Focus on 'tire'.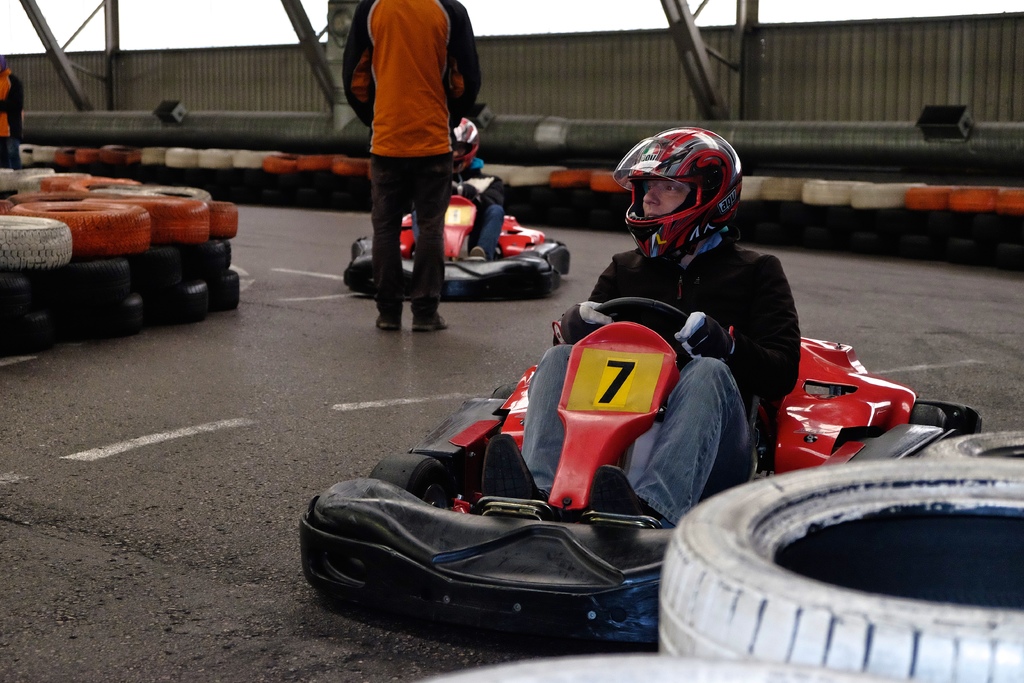
Focused at <box>11,197,150,255</box>.
